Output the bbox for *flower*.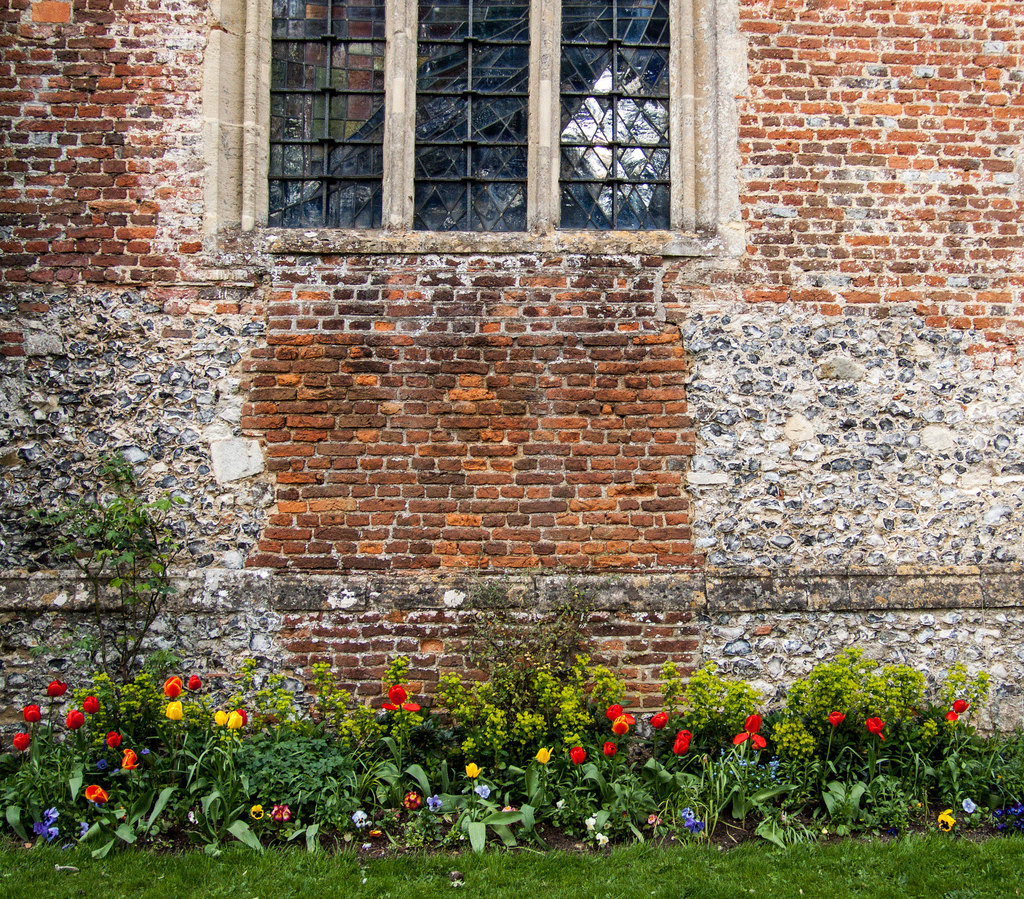
<box>46,679,67,697</box>.
